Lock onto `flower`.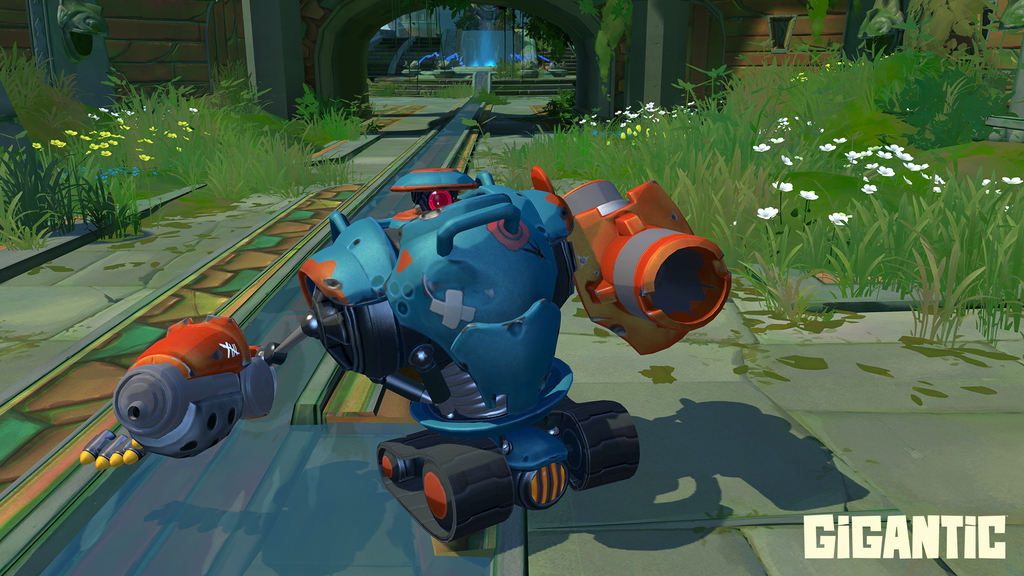
Locked: crop(622, 131, 623, 140).
